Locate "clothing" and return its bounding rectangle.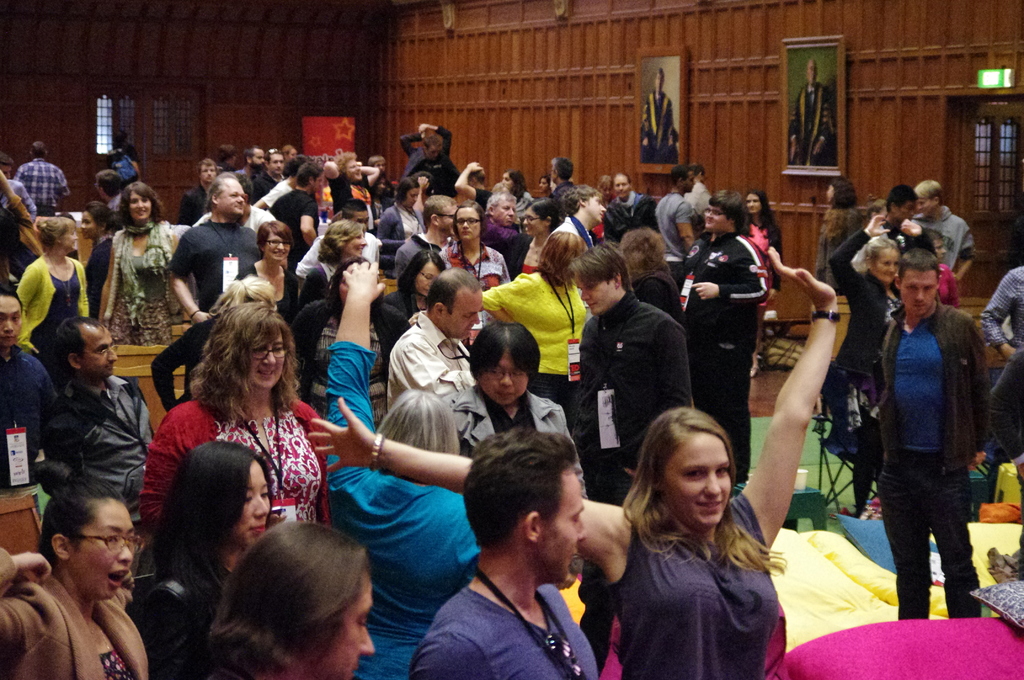
{"left": 0, "top": 344, "right": 58, "bottom": 490}.
